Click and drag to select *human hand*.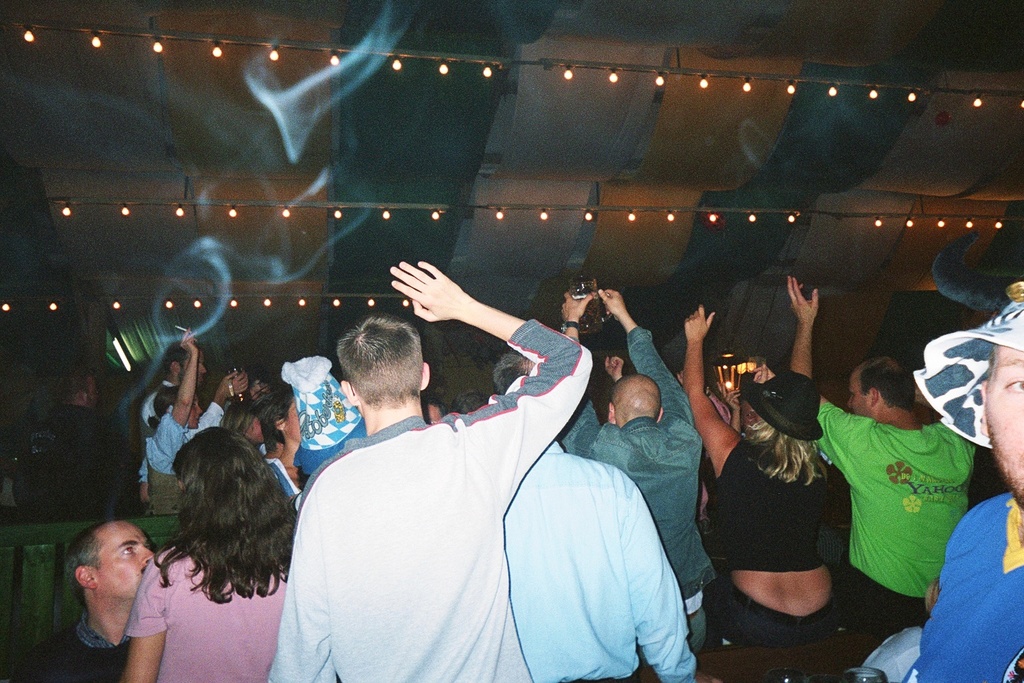
Selection: [x1=177, y1=328, x2=201, y2=357].
